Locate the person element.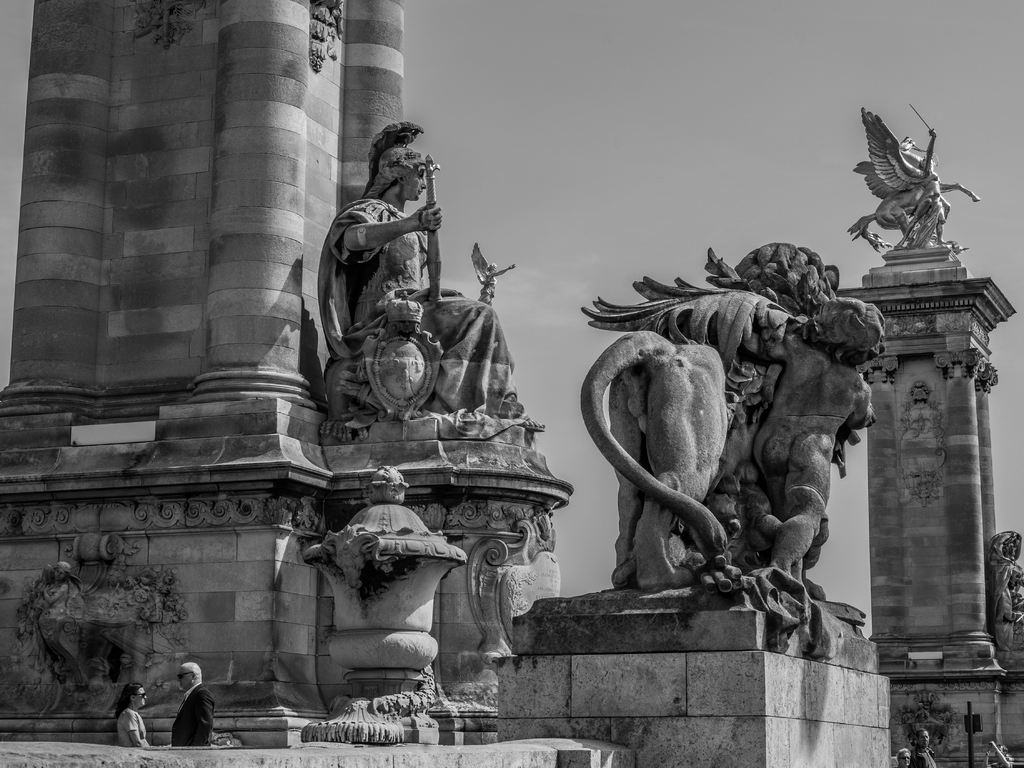
Element bbox: crop(470, 242, 516, 305).
